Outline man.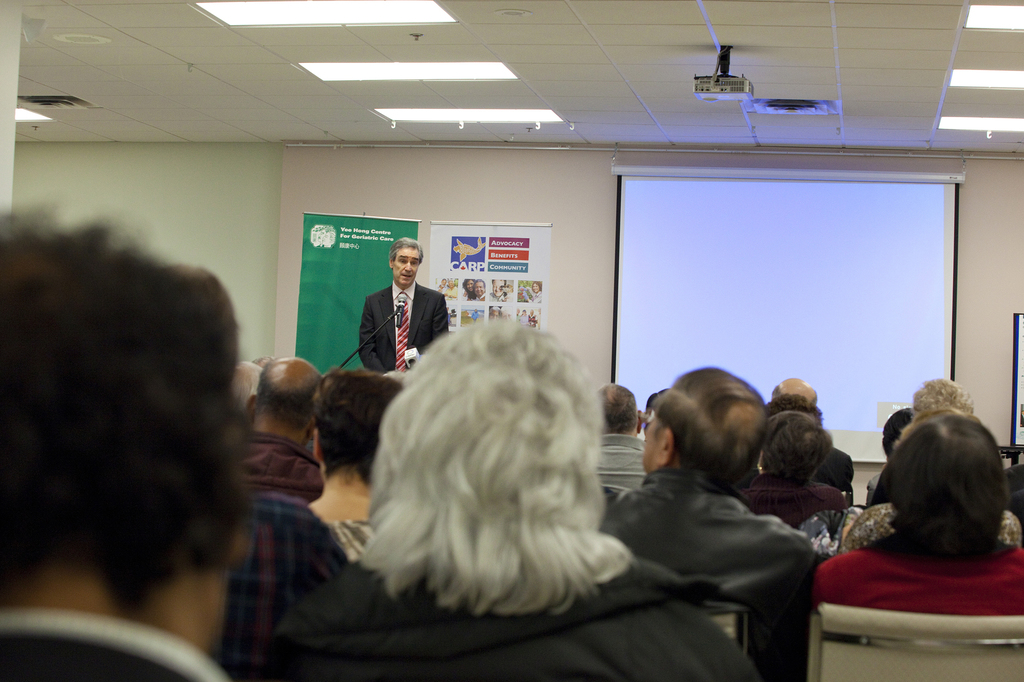
Outline: x1=0, y1=212, x2=265, y2=681.
